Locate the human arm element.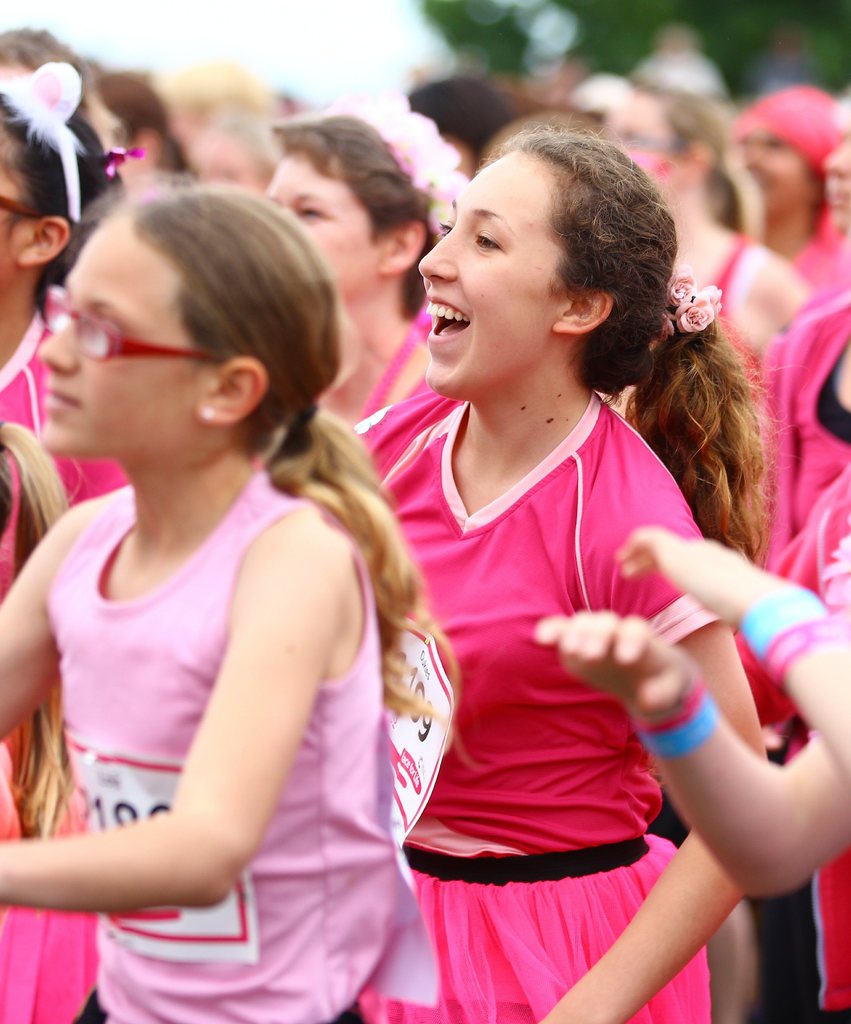
Element bbox: select_region(765, 256, 818, 324).
